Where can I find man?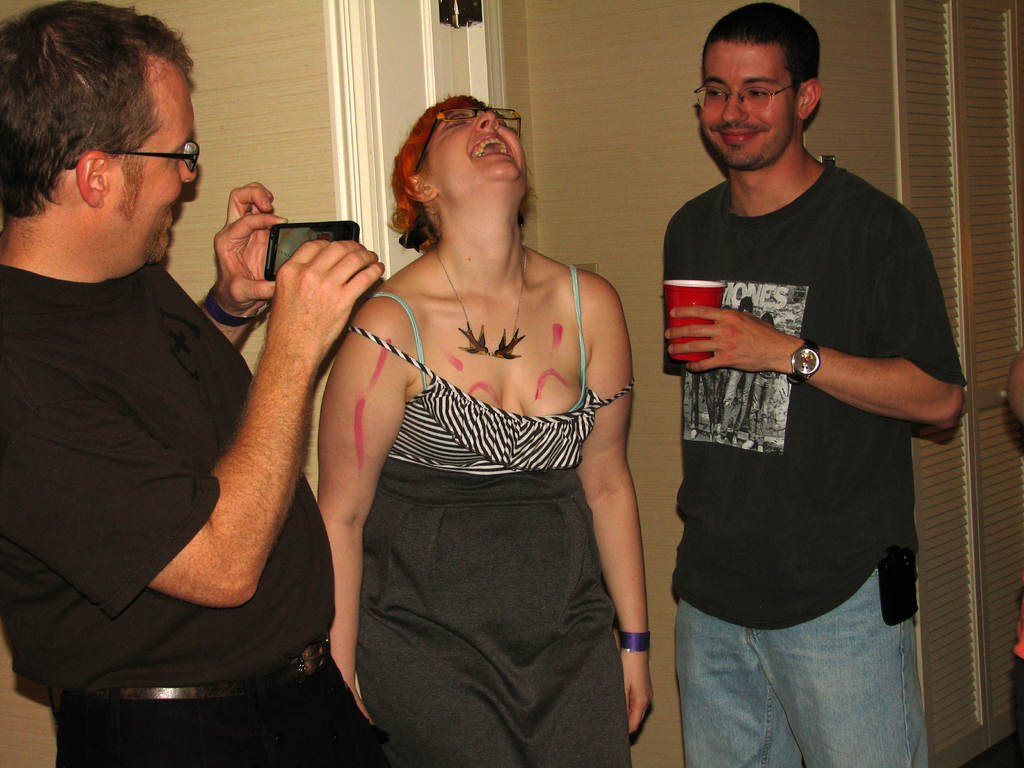
You can find it at crop(656, 0, 964, 767).
